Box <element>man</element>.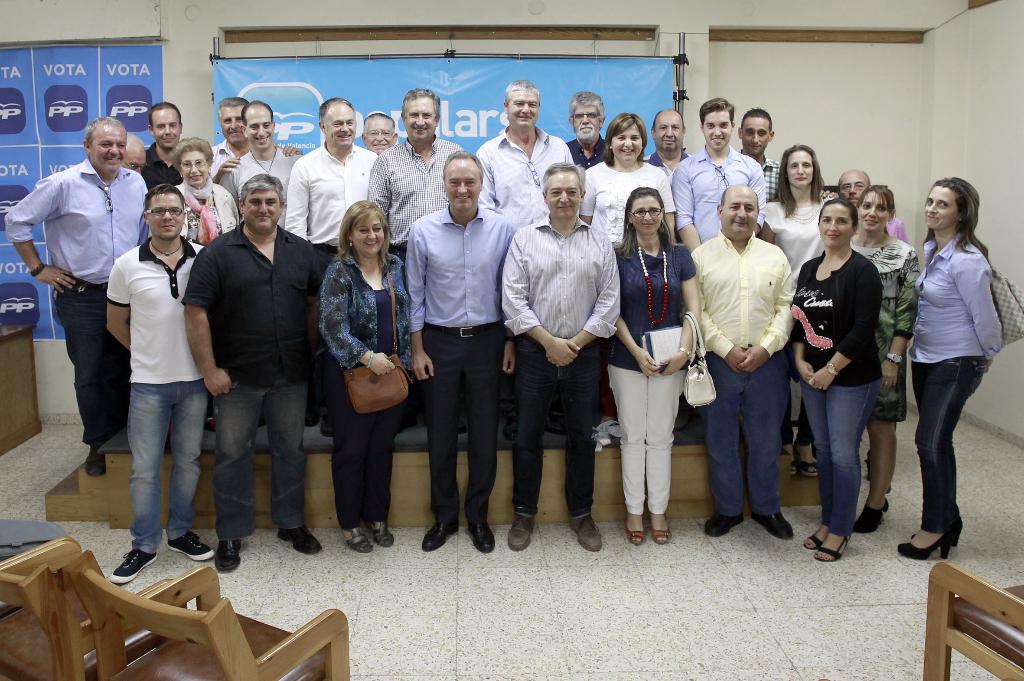
<box>111,186,216,587</box>.
